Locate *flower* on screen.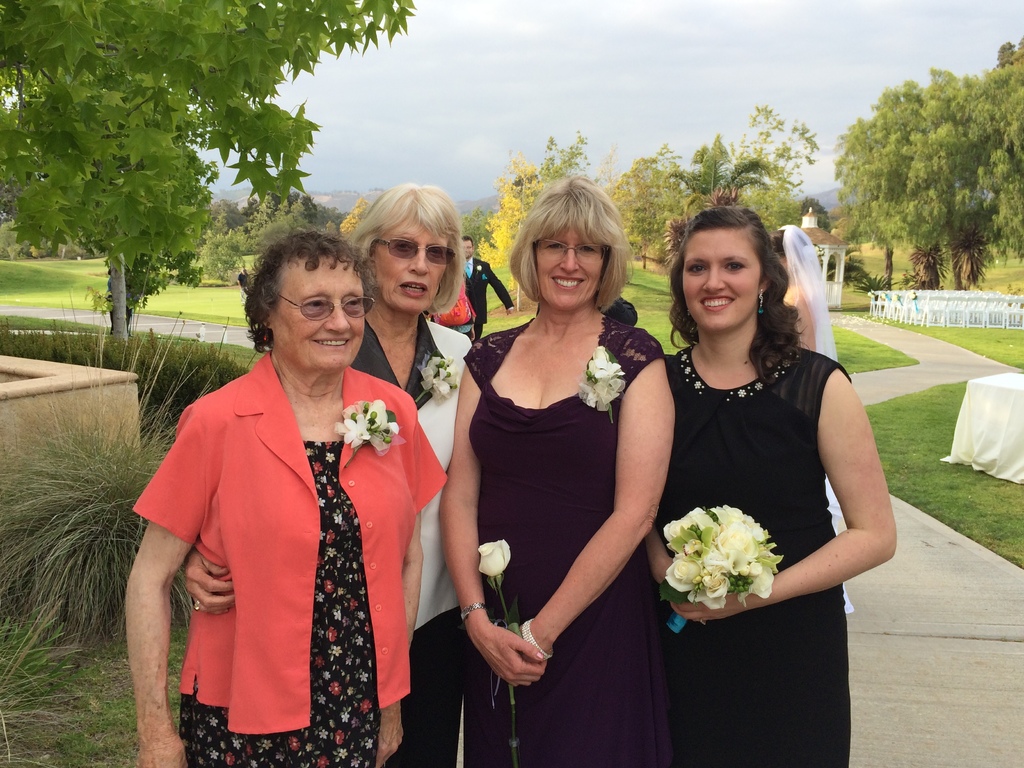
On screen at {"x1": 331, "y1": 401, "x2": 404, "y2": 456}.
